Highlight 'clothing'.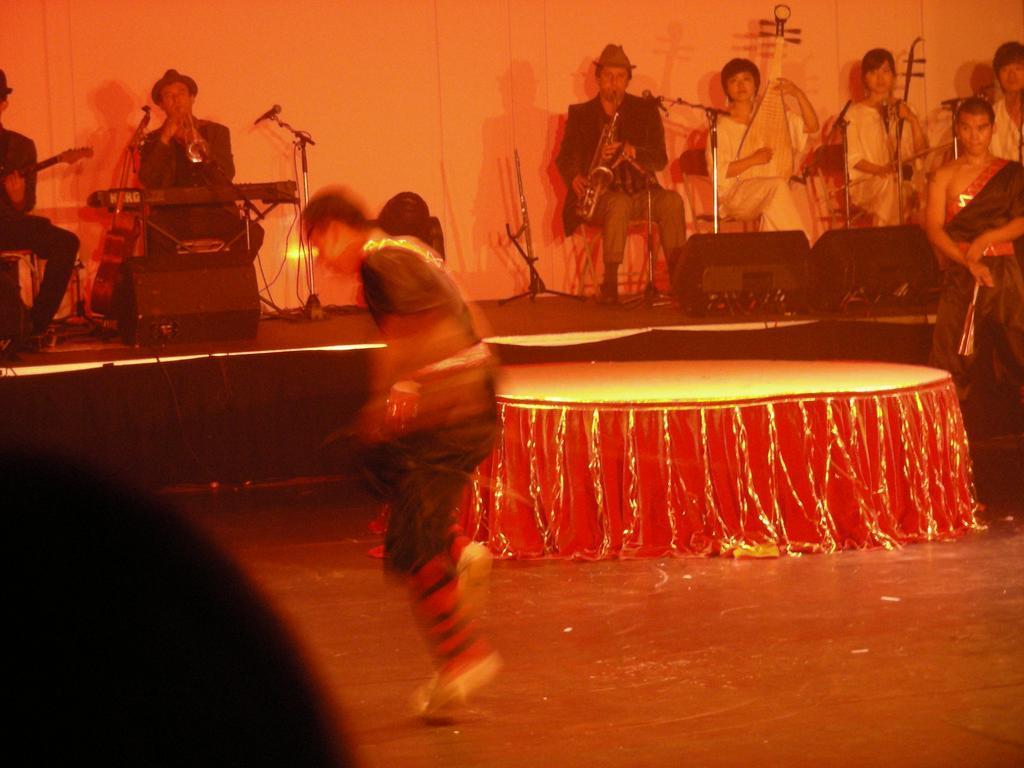
Highlighted region: (0,121,78,330).
